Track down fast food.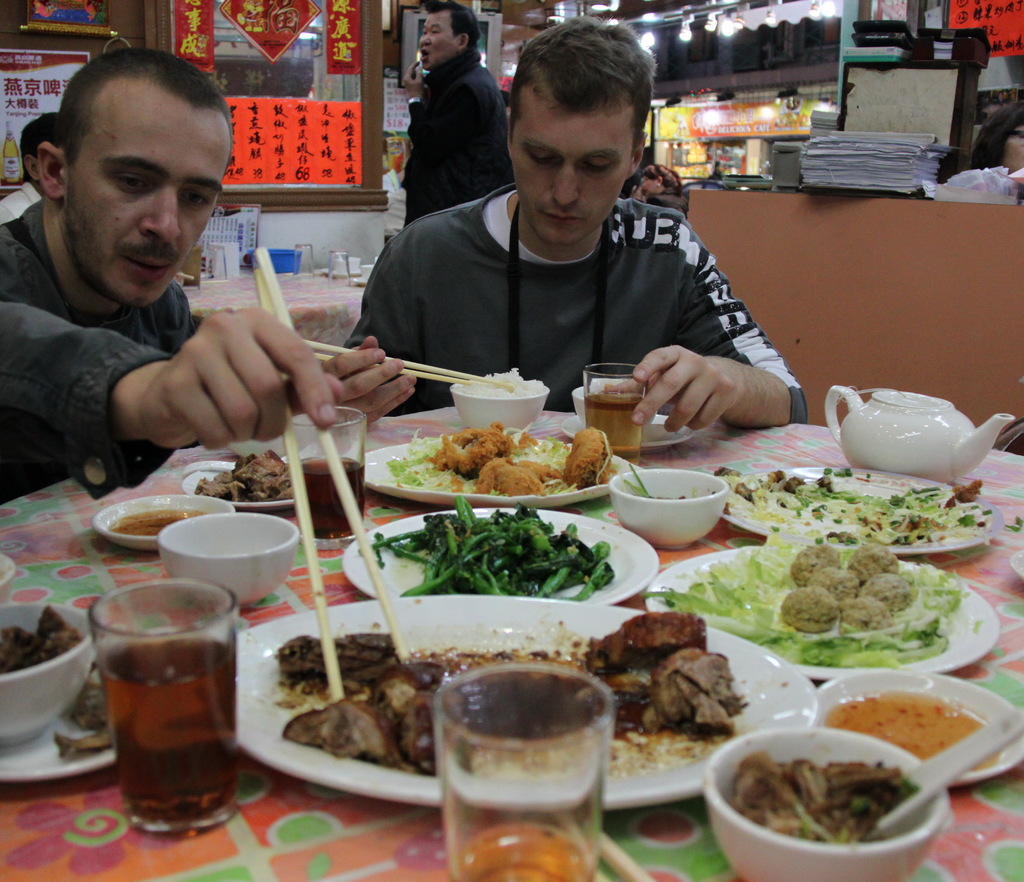
Tracked to 644,650,759,736.
